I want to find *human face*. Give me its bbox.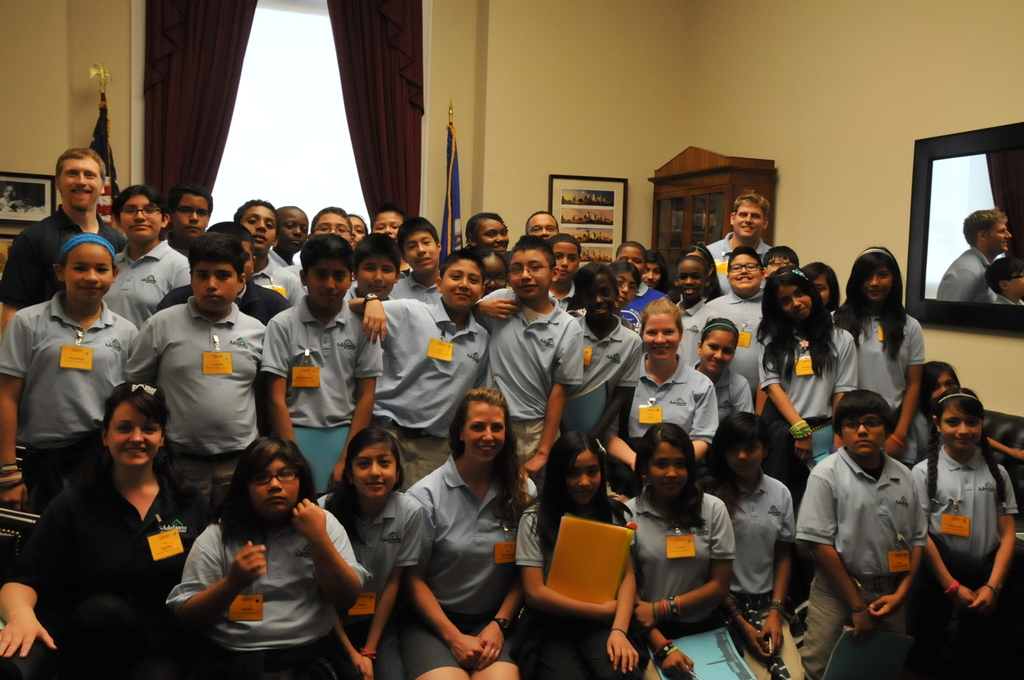
region(107, 398, 161, 465).
